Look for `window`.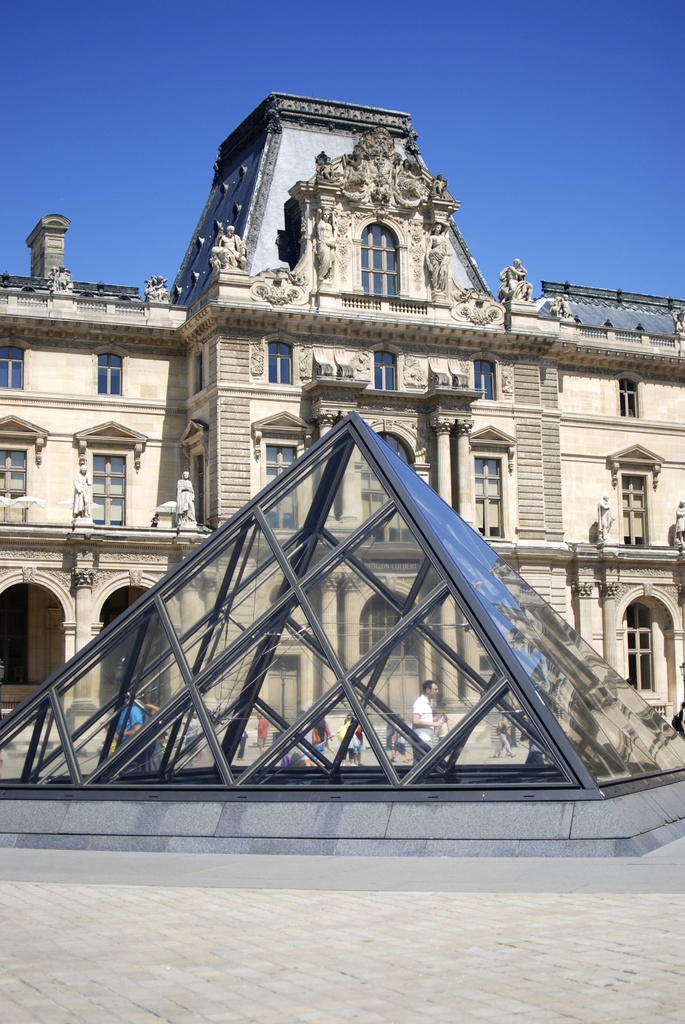
Found: box=[624, 601, 665, 701].
